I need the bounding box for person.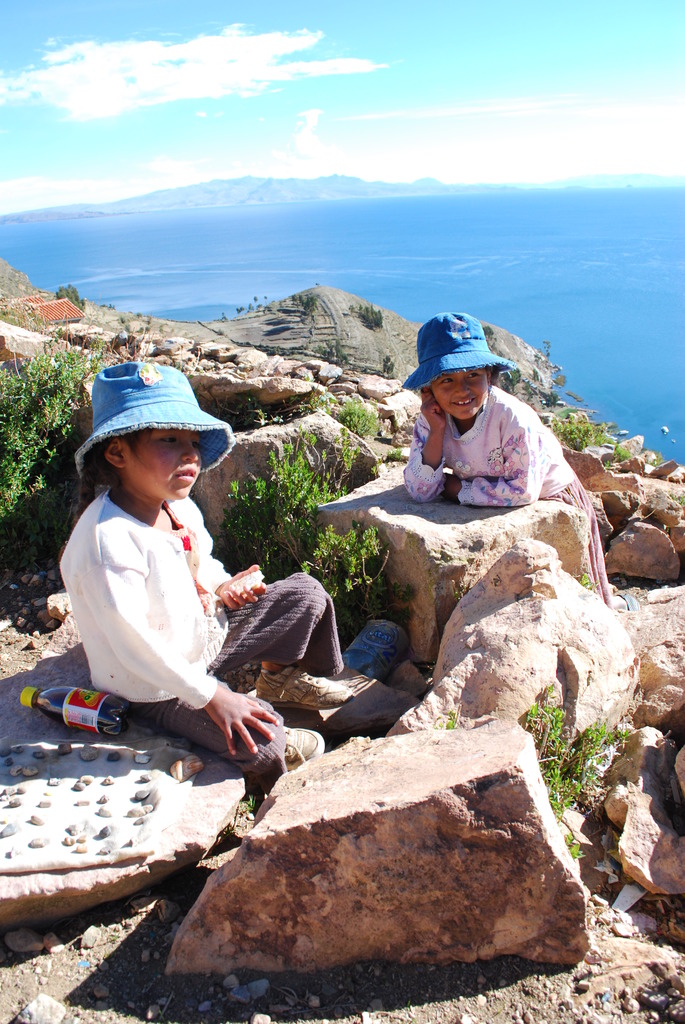
Here it is: [361,299,569,534].
